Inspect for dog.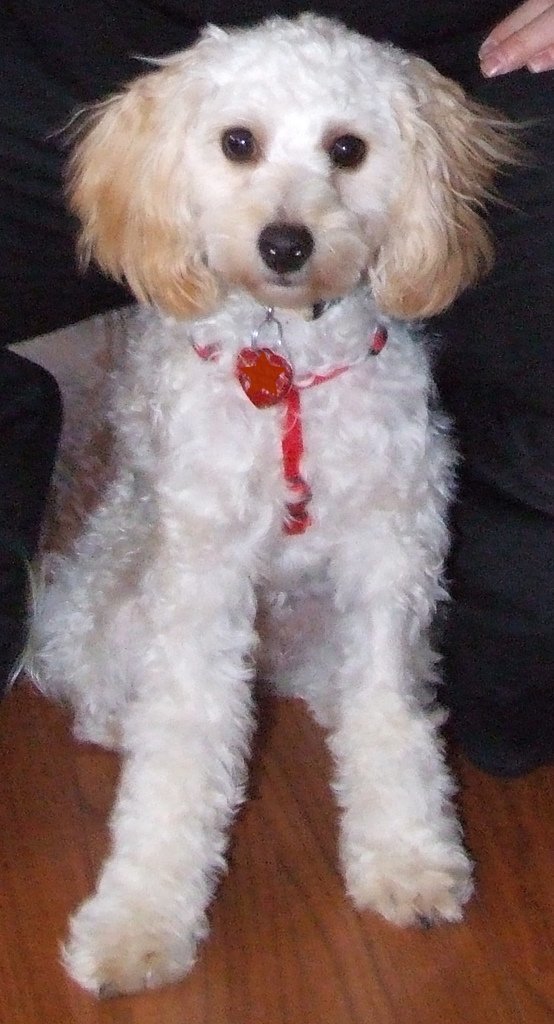
Inspection: 0:10:544:994.
